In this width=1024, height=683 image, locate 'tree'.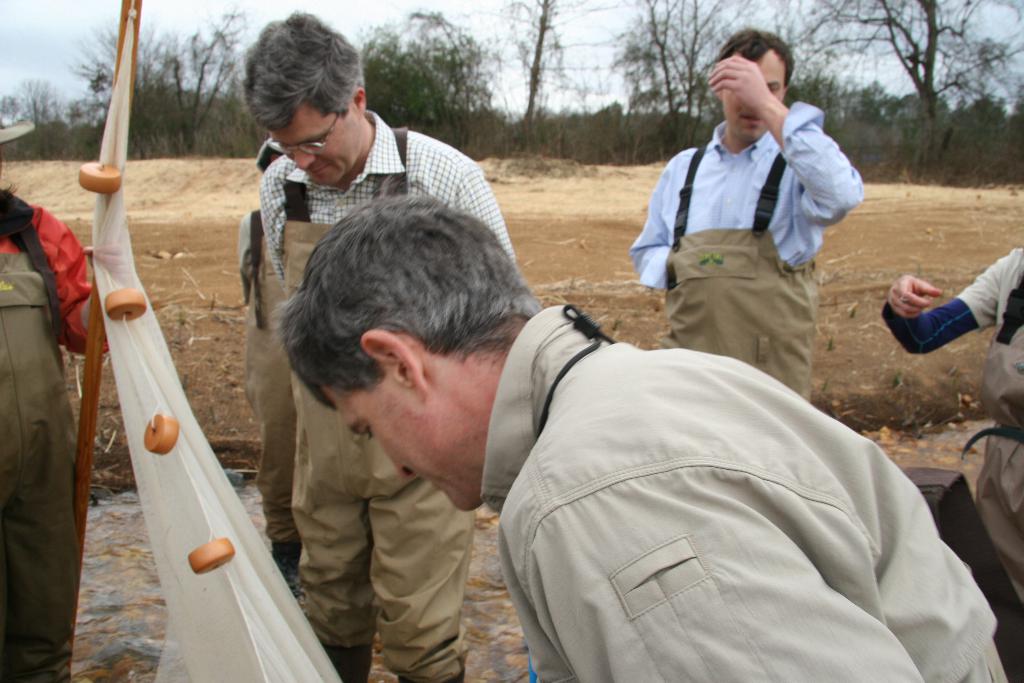
Bounding box: [475,0,628,133].
